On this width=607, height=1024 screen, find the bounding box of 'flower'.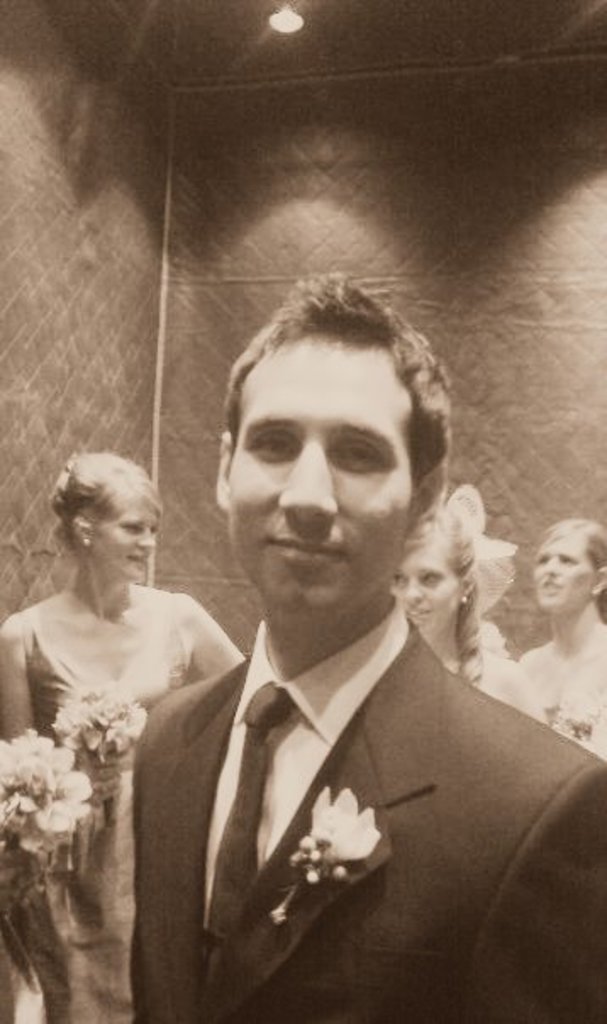
Bounding box: detection(288, 780, 376, 880).
